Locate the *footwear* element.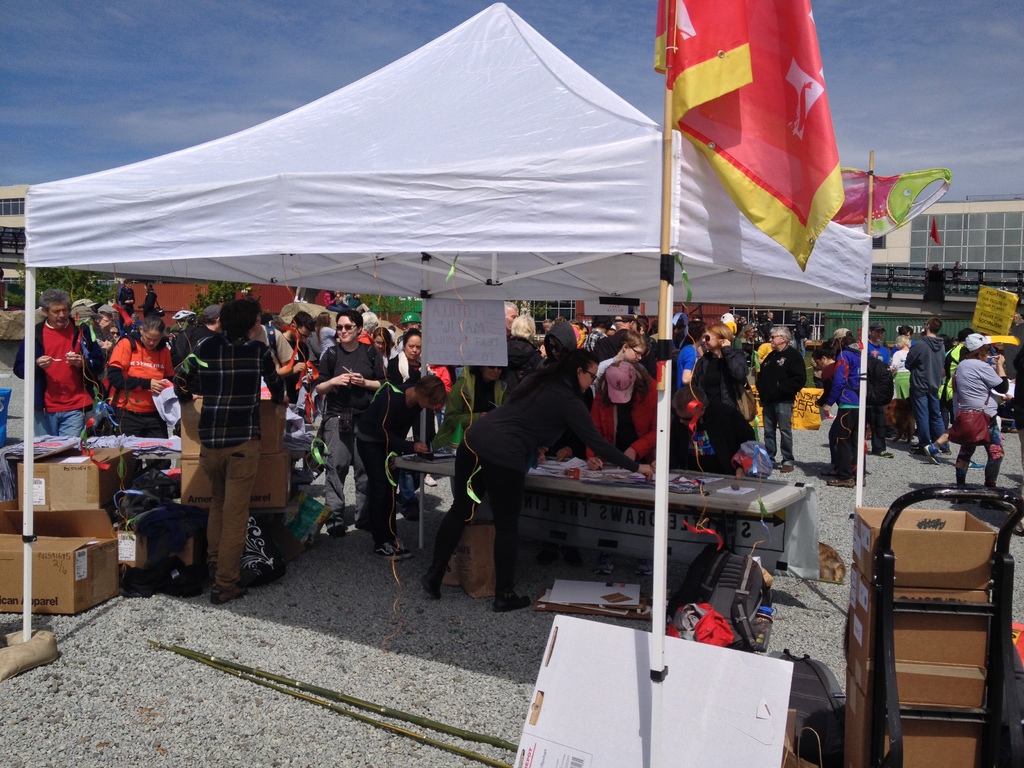
Element bbox: box=[1001, 427, 1018, 434].
